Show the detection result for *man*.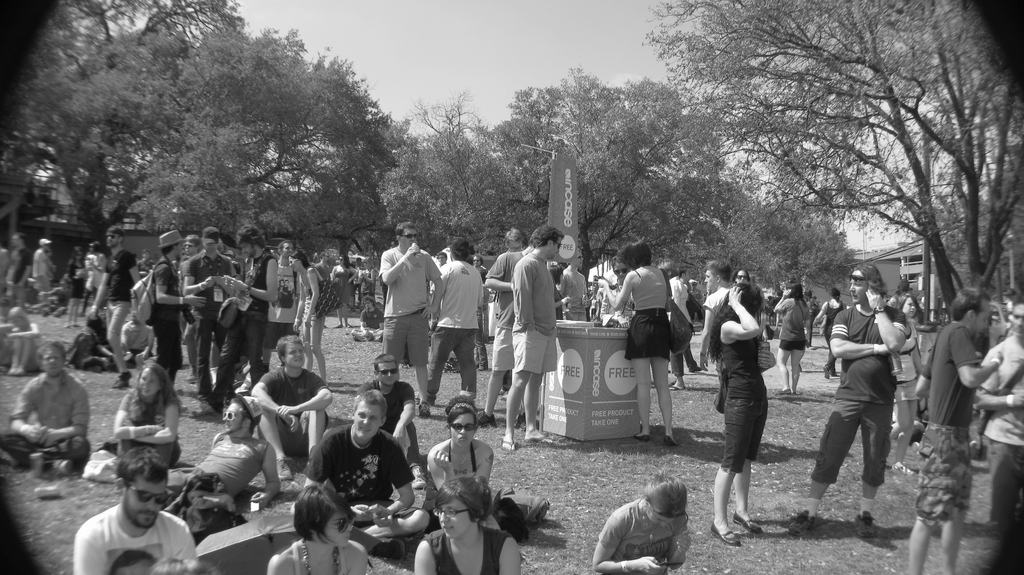
424:238:481:404.
